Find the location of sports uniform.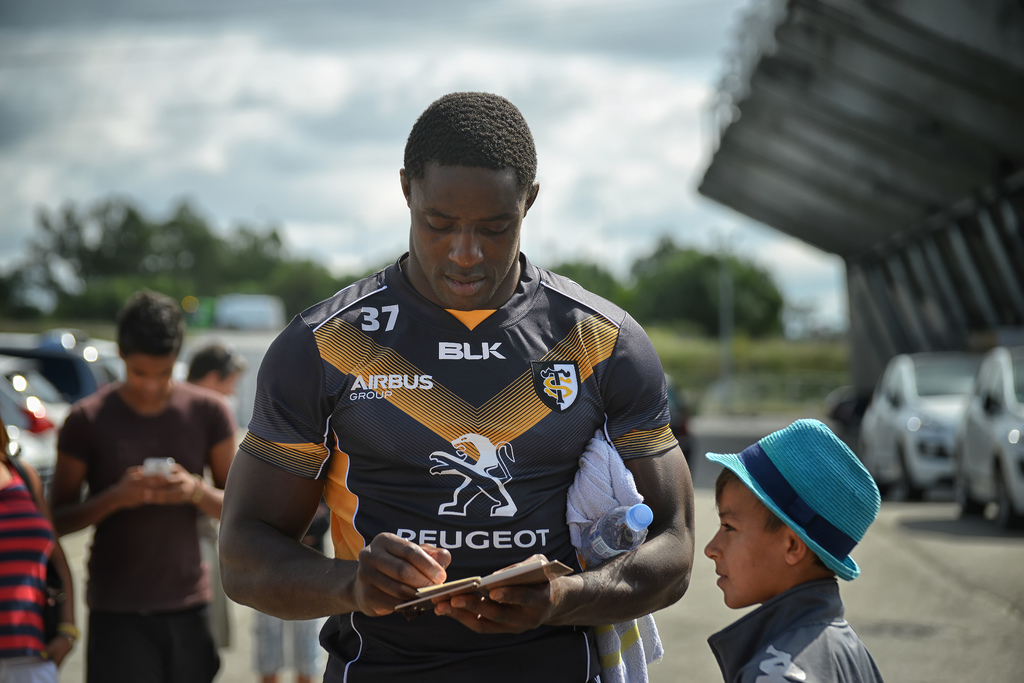
Location: (left=232, top=250, right=679, bottom=682).
